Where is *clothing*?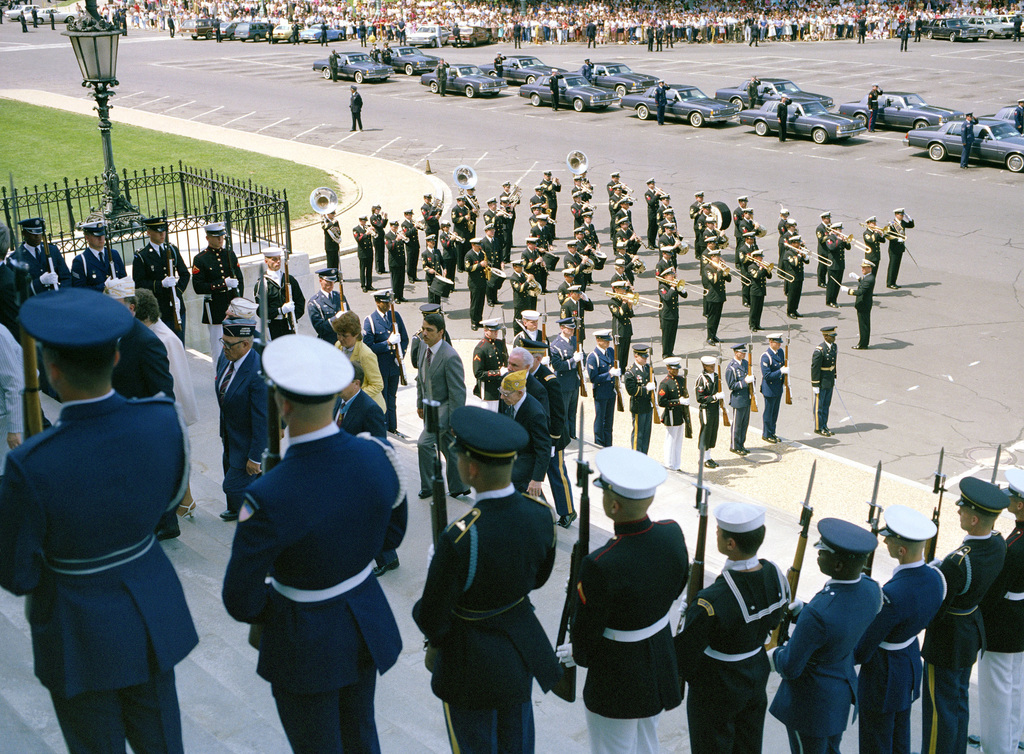
locate(655, 85, 669, 123).
